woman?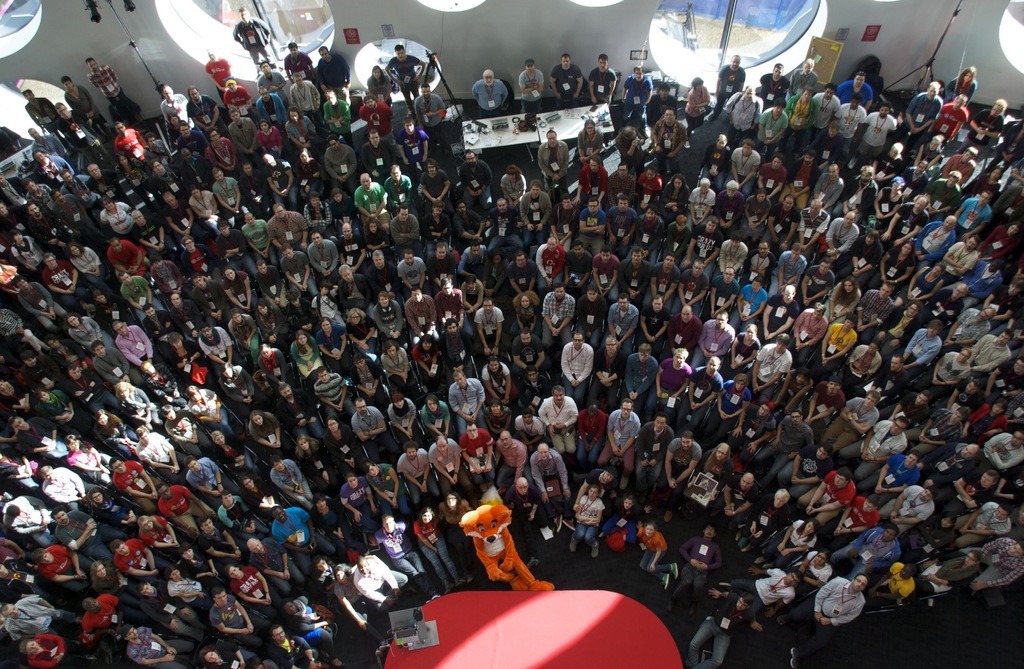
634 162 662 218
